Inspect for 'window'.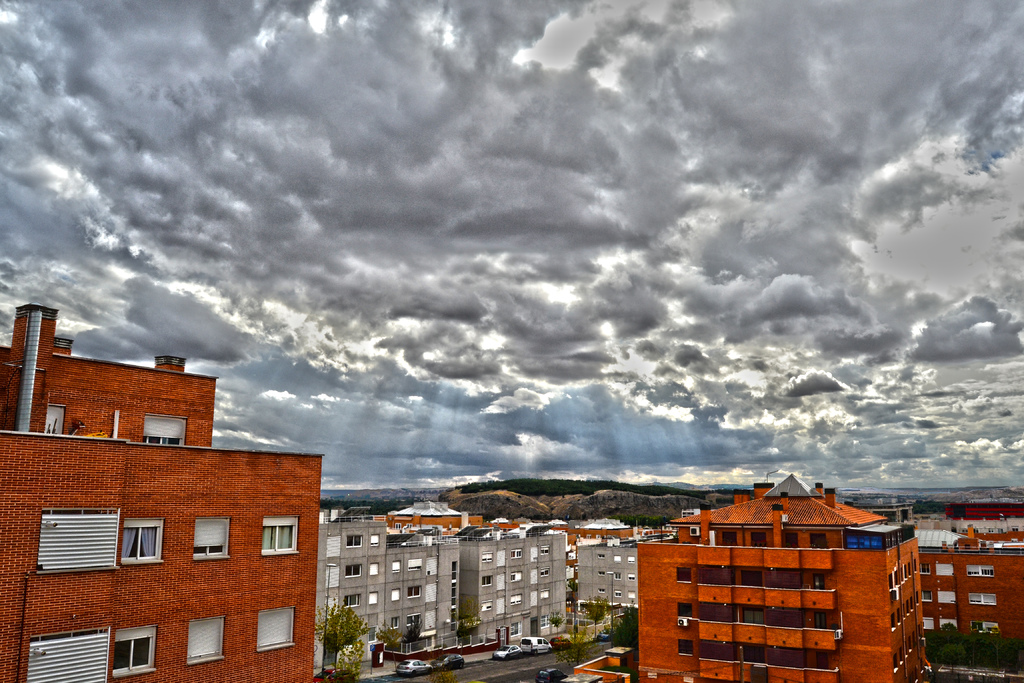
Inspection: {"x1": 371, "y1": 534, "x2": 382, "y2": 547}.
